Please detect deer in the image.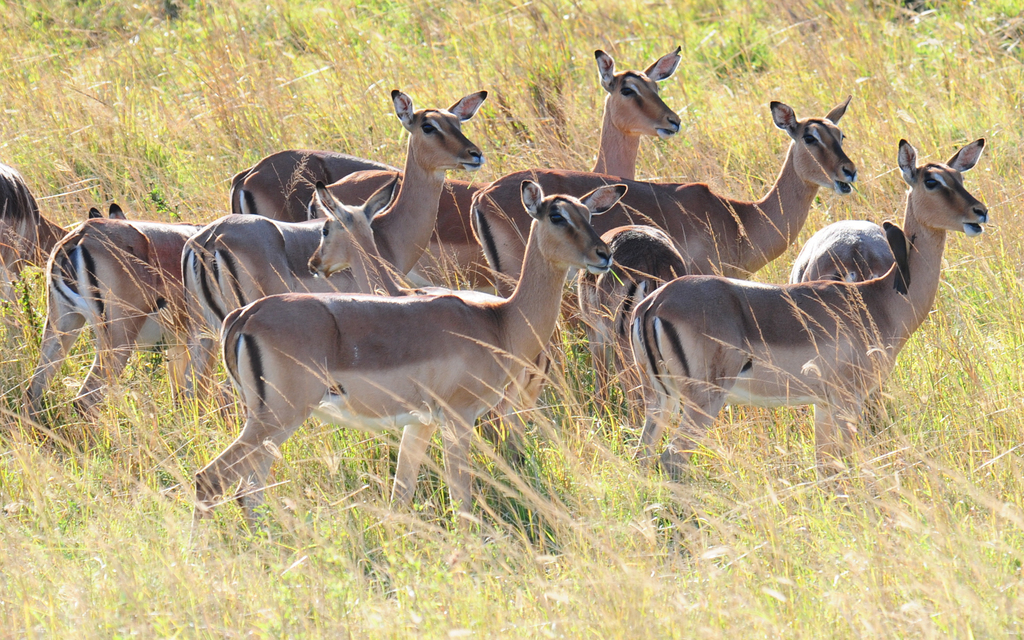
pyautogui.locateOnScreen(190, 184, 630, 568).
